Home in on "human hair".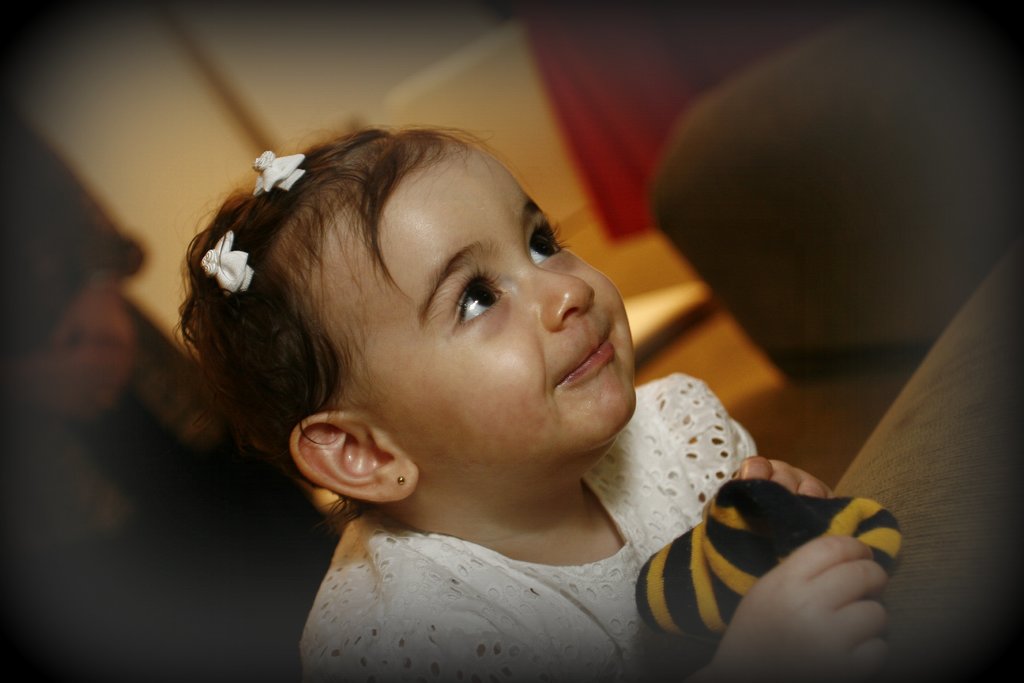
Homed in at (166,117,494,529).
